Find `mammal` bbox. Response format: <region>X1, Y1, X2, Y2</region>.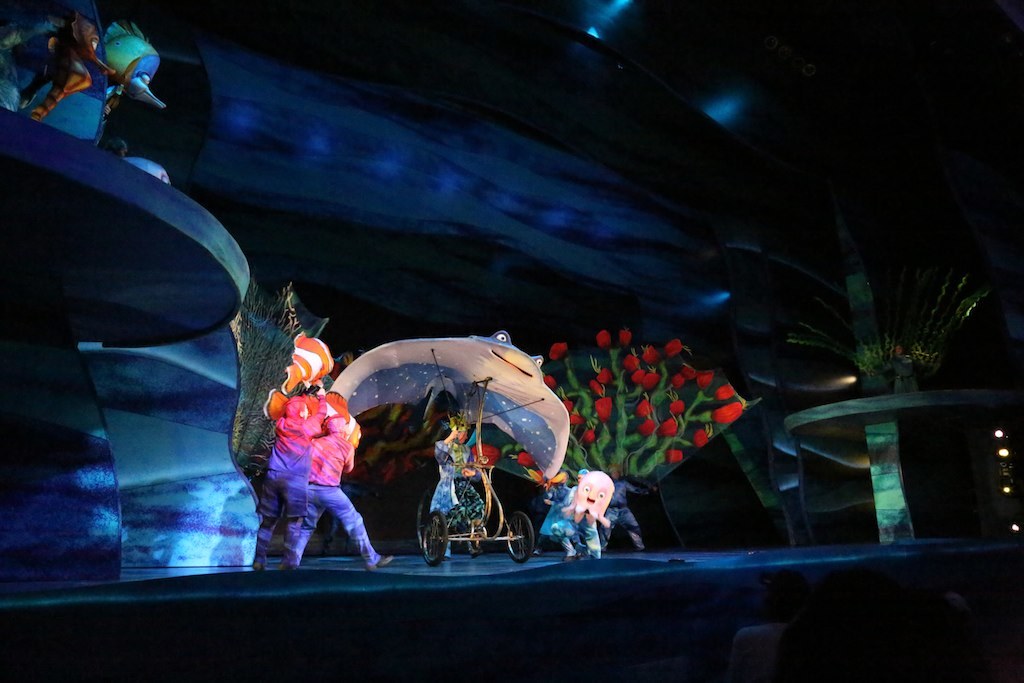
<region>606, 463, 637, 557</region>.
